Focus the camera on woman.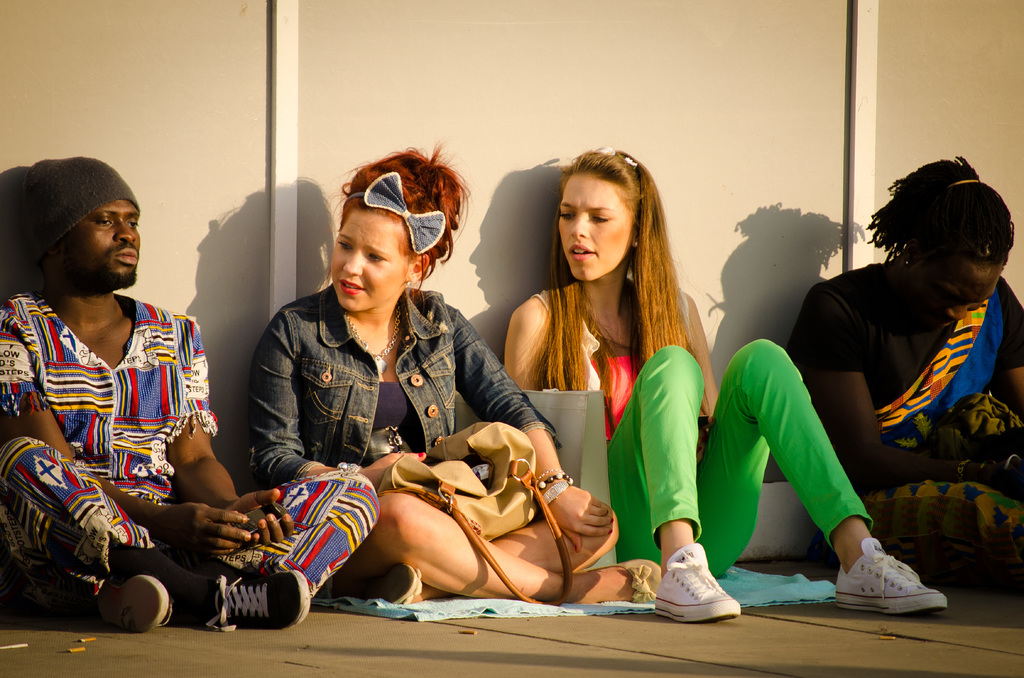
Focus region: [left=499, top=145, right=945, bottom=617].
